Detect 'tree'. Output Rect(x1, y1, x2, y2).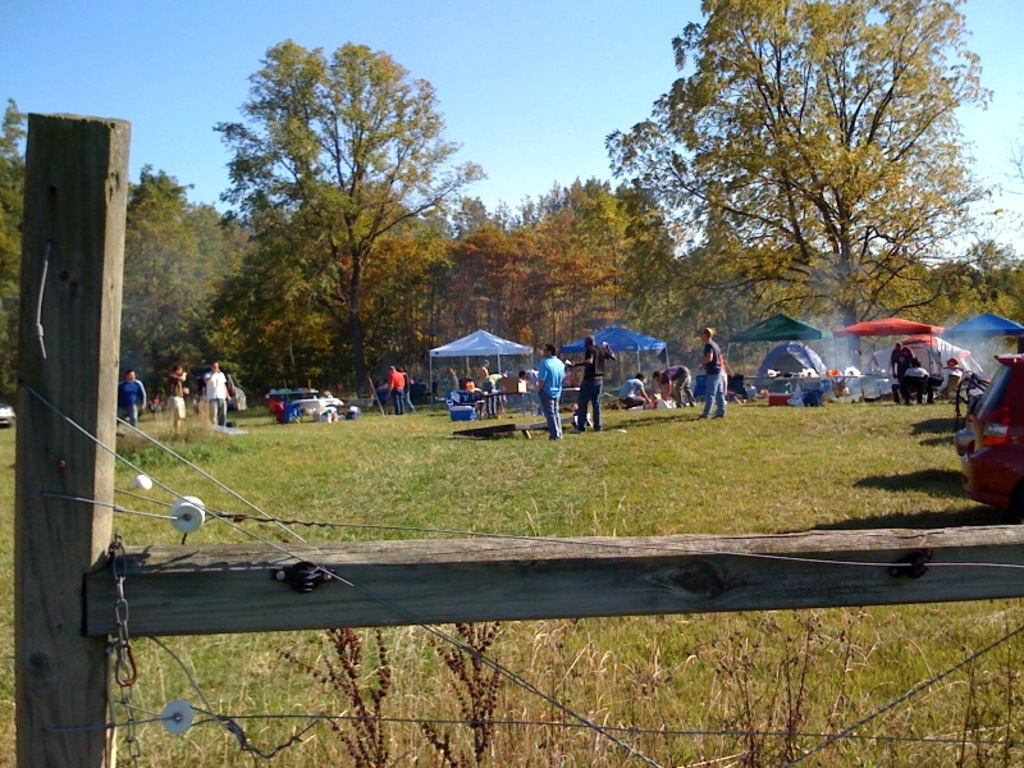
Rect(499, 165, 675, 407).
